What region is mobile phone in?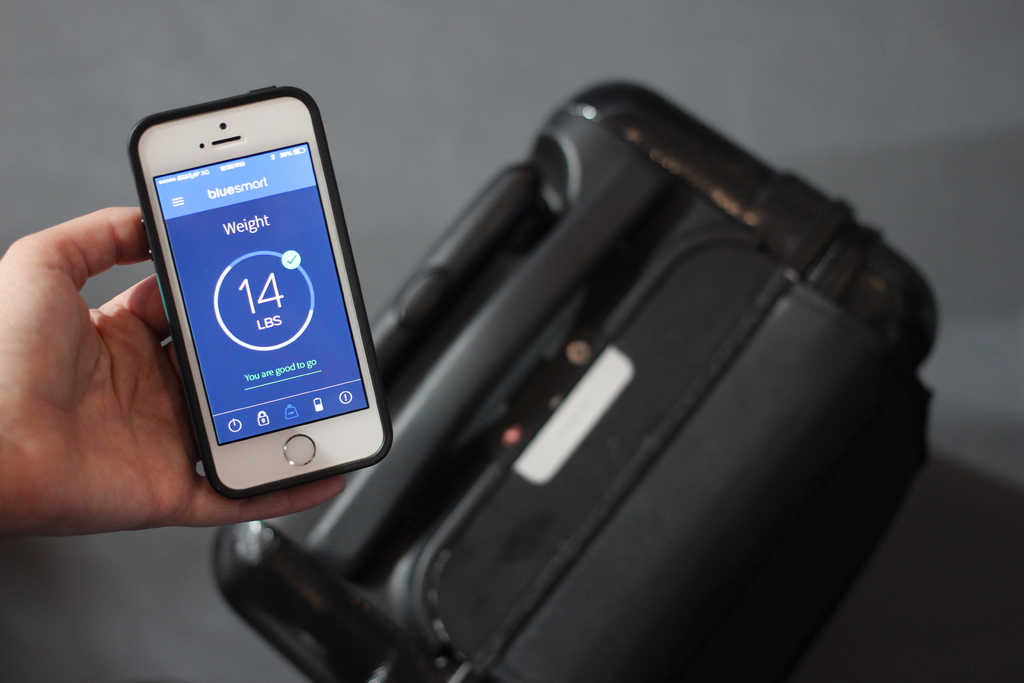
x1=115 y1=90 x2=376 y2=514.
